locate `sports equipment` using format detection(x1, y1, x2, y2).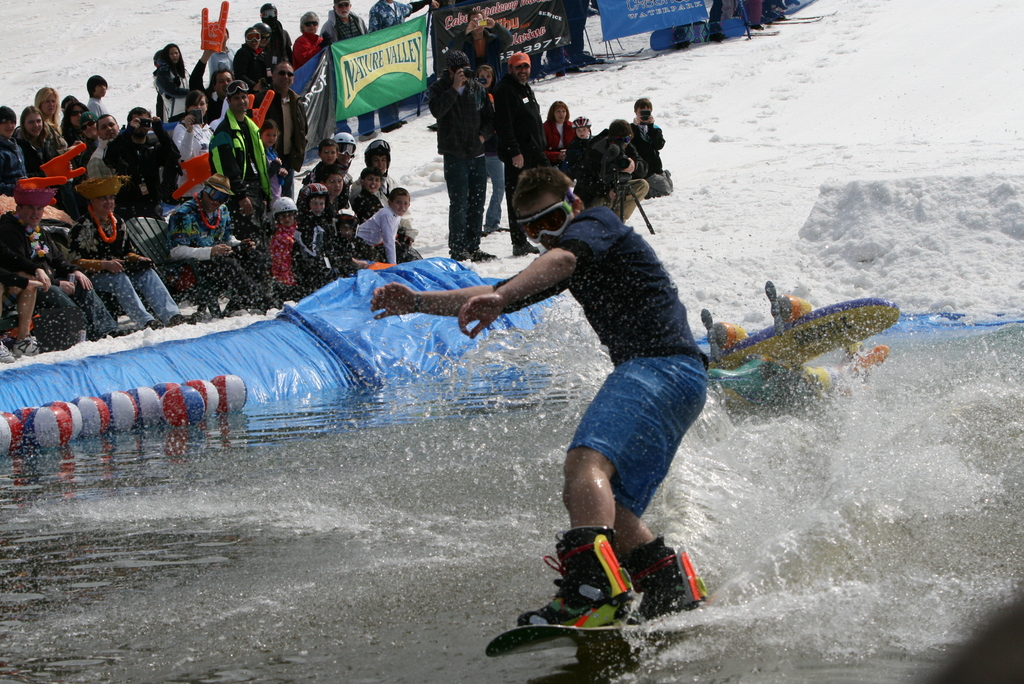
detection(515, 177, 575, 246).
